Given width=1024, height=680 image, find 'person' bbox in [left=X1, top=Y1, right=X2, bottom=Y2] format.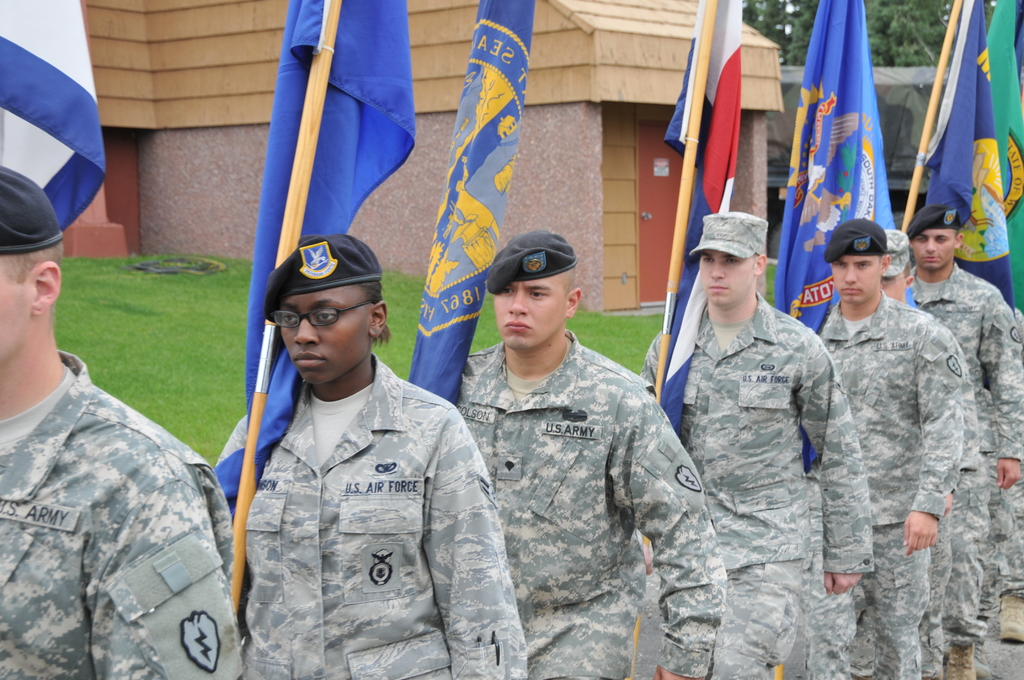
[left=244, top=234, right=529, bottom=679].
